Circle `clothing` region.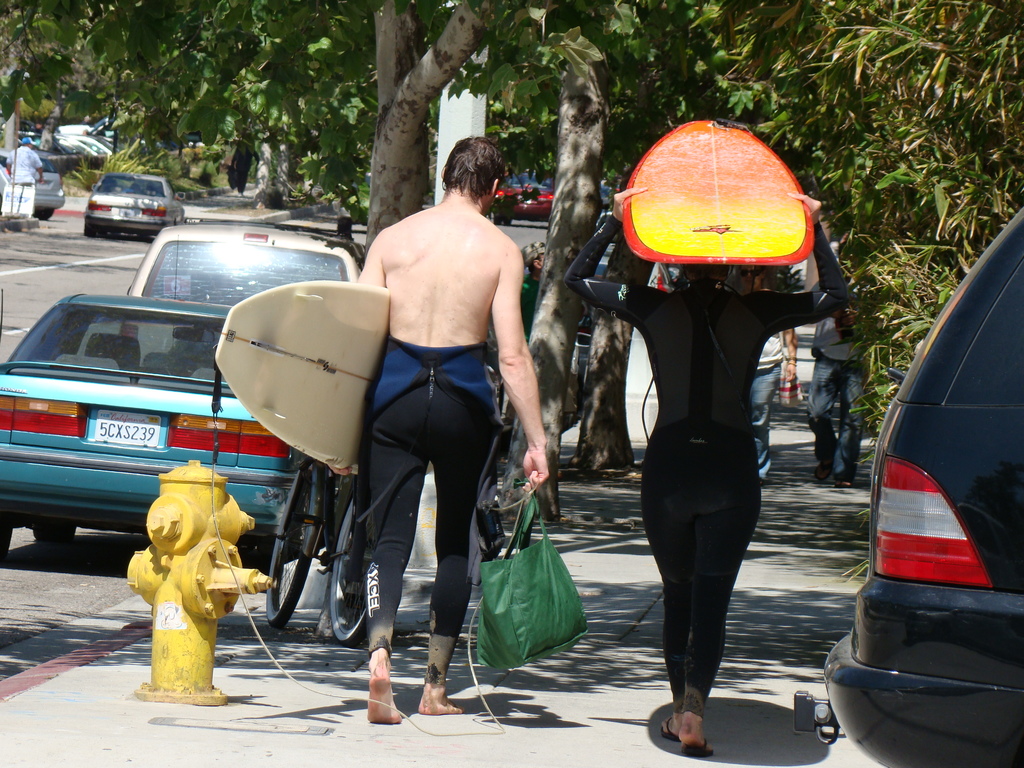
Region: left=365, top=332, right=493, bottom=680.
